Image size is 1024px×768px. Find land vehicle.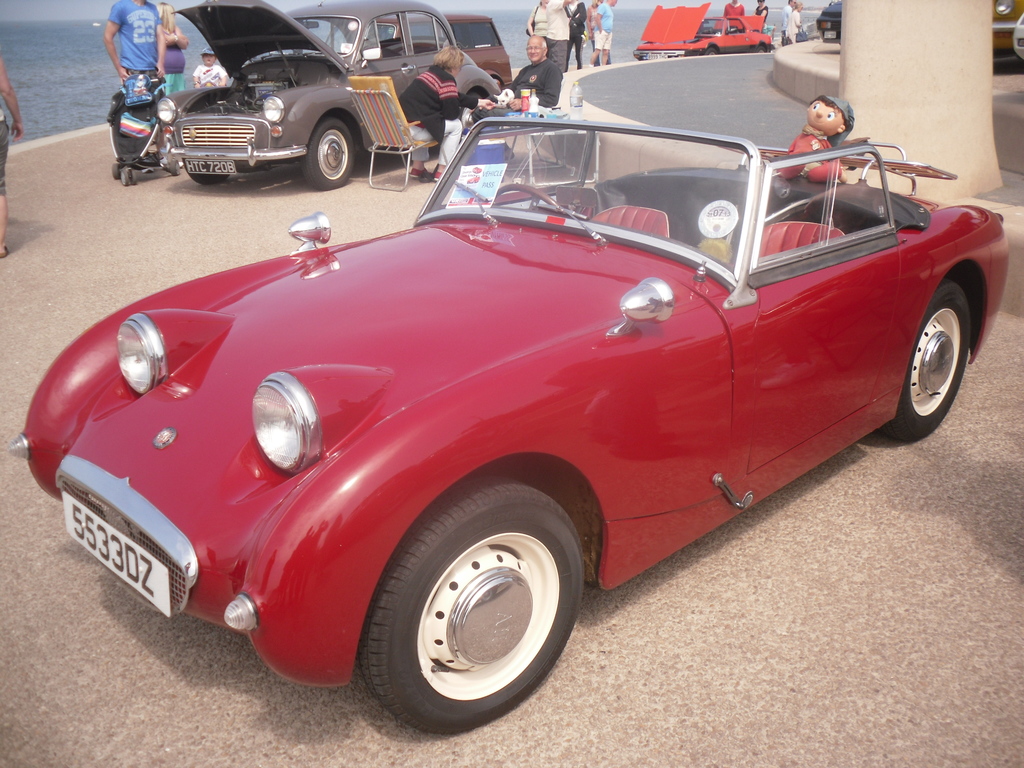
Rect(816, 0, 844, 47).
